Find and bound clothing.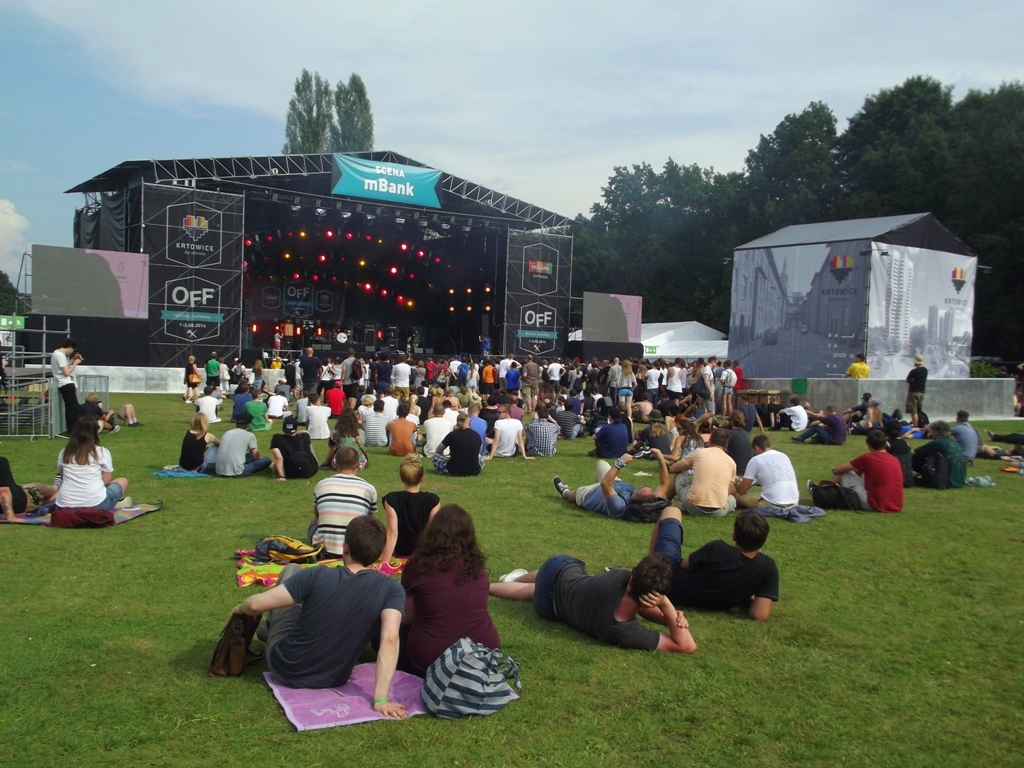
Bound: <box>674,453,735,516</box>.
